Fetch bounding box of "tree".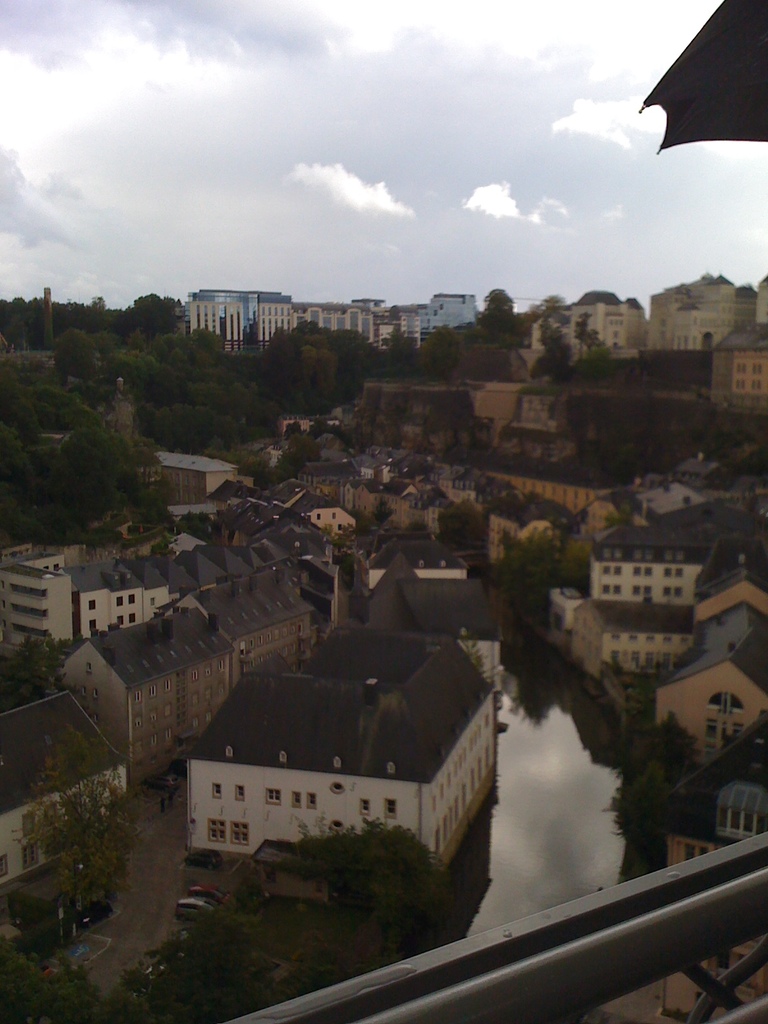
Bbox: (370,495,394,532).
